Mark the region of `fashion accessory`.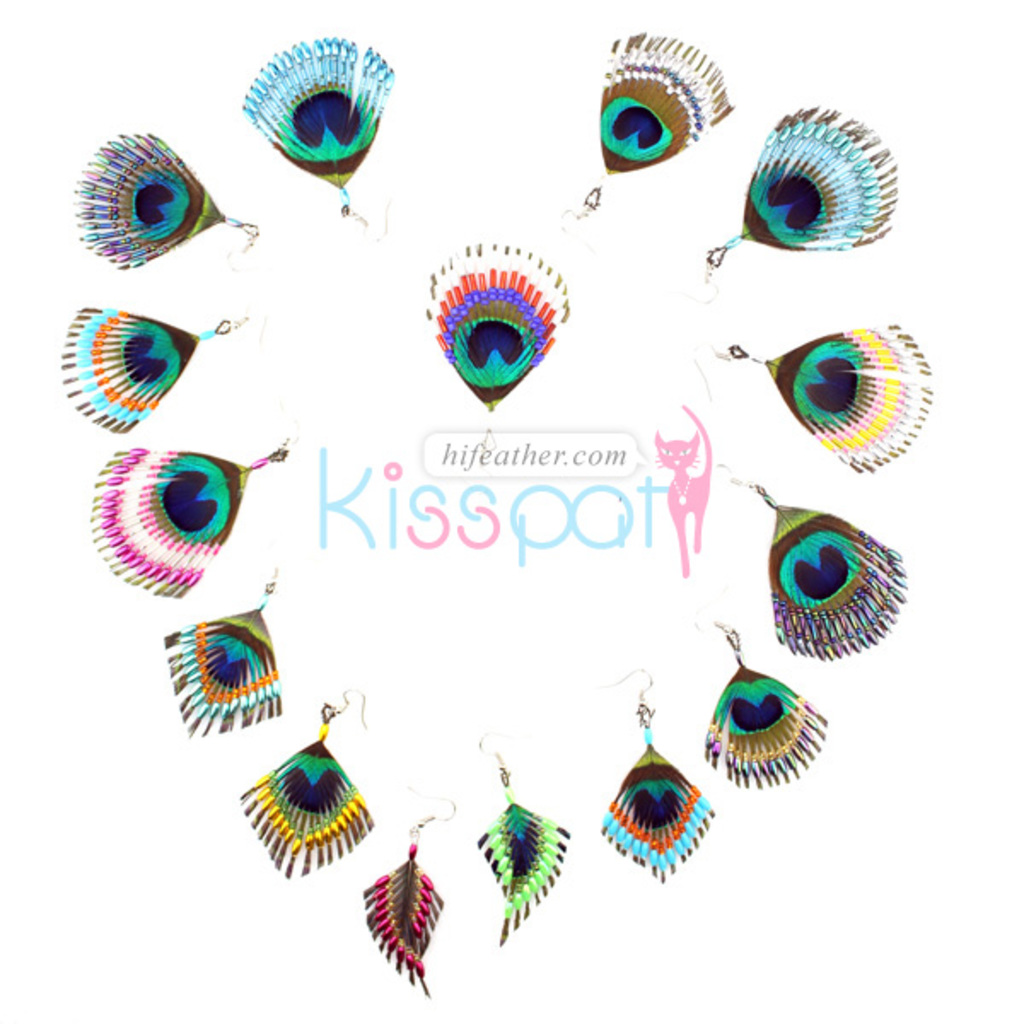
Region: {"x1": 556, "y1": 32, "x2": 736, "y2": 237}.
